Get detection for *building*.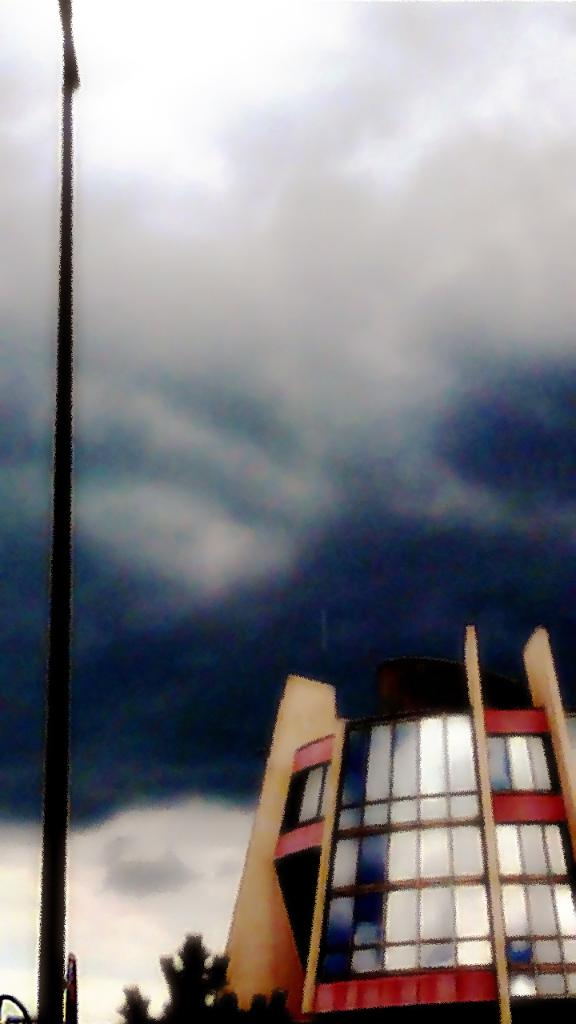
Detection: [206,630,575,1023].
